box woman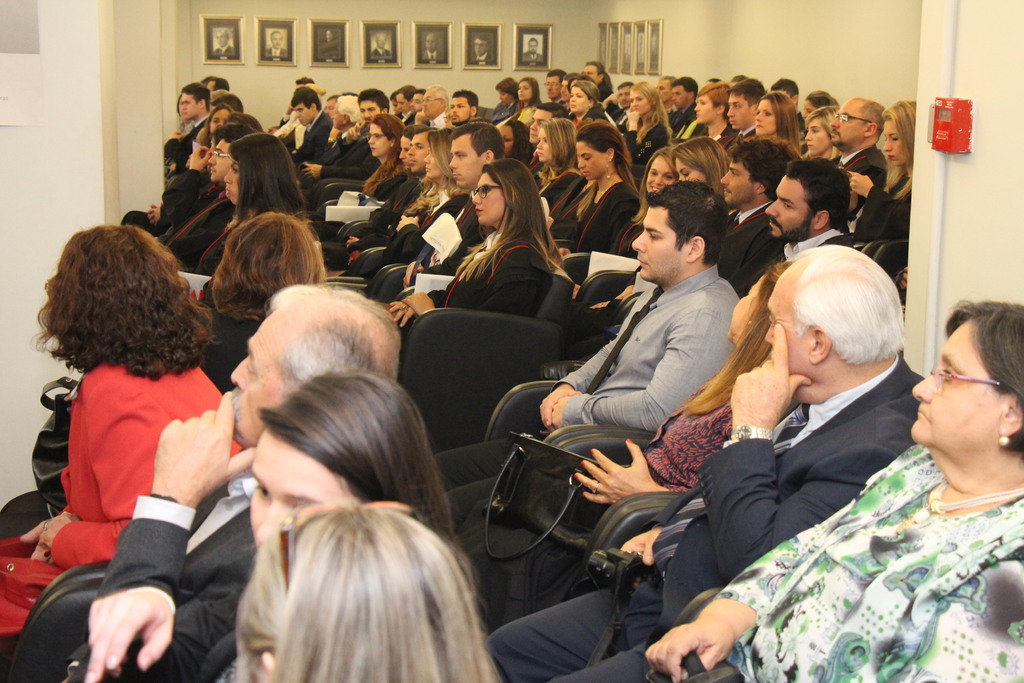
box(180, 215, 327, 330)
